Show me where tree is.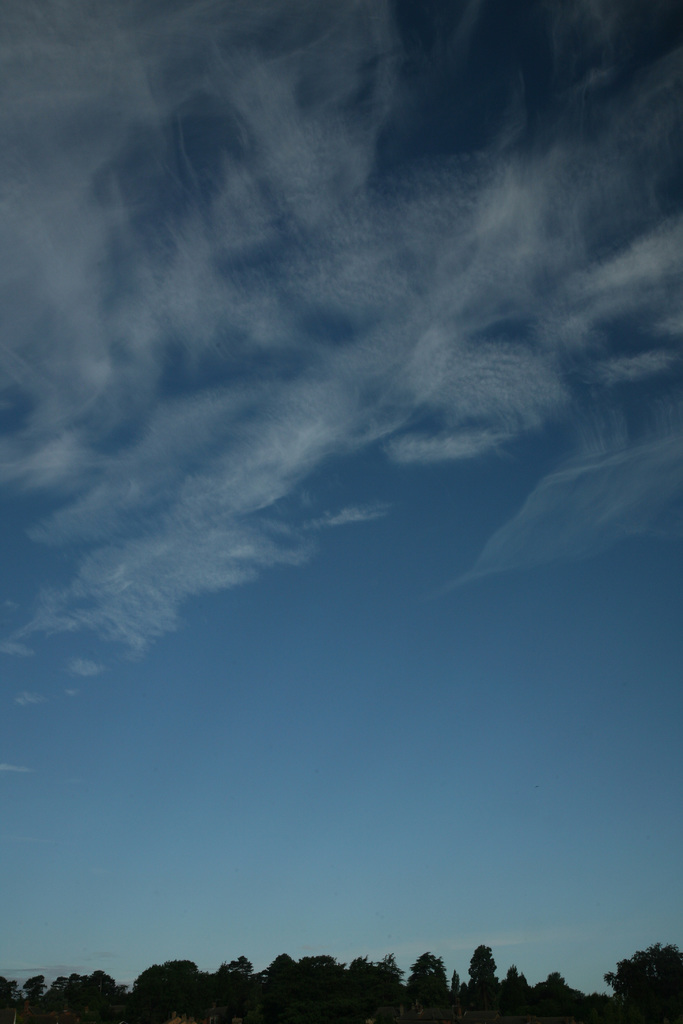
tree is at x1=86 y1=963 x2=122 y2=1023.
